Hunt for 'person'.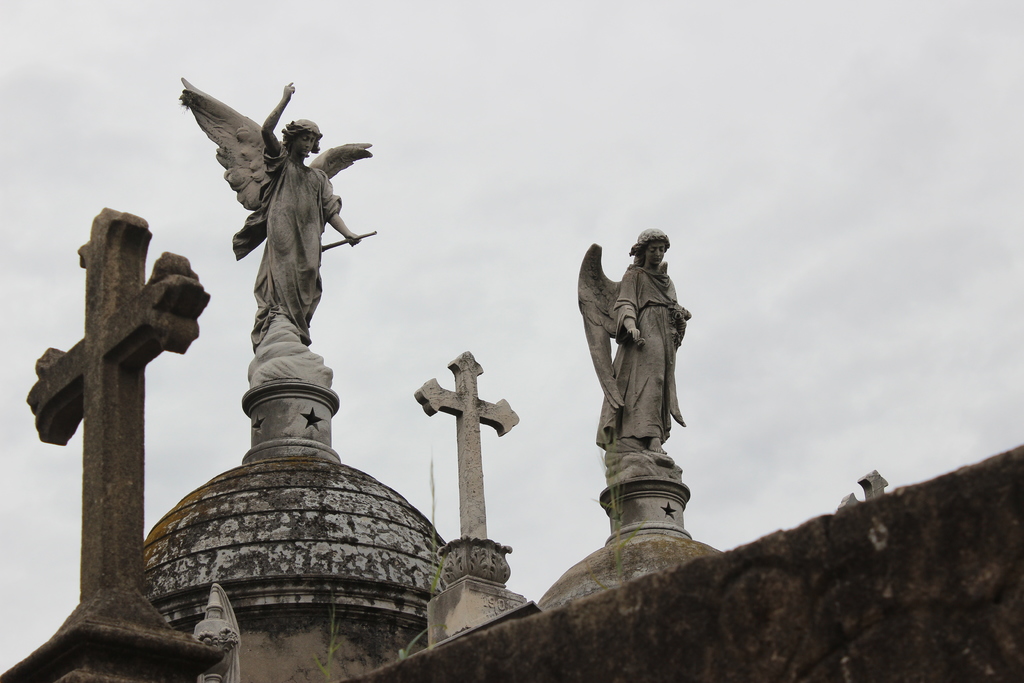
Hunted down at {"left": 172, "top": 65, "right": 374, "bottom": 347}.
